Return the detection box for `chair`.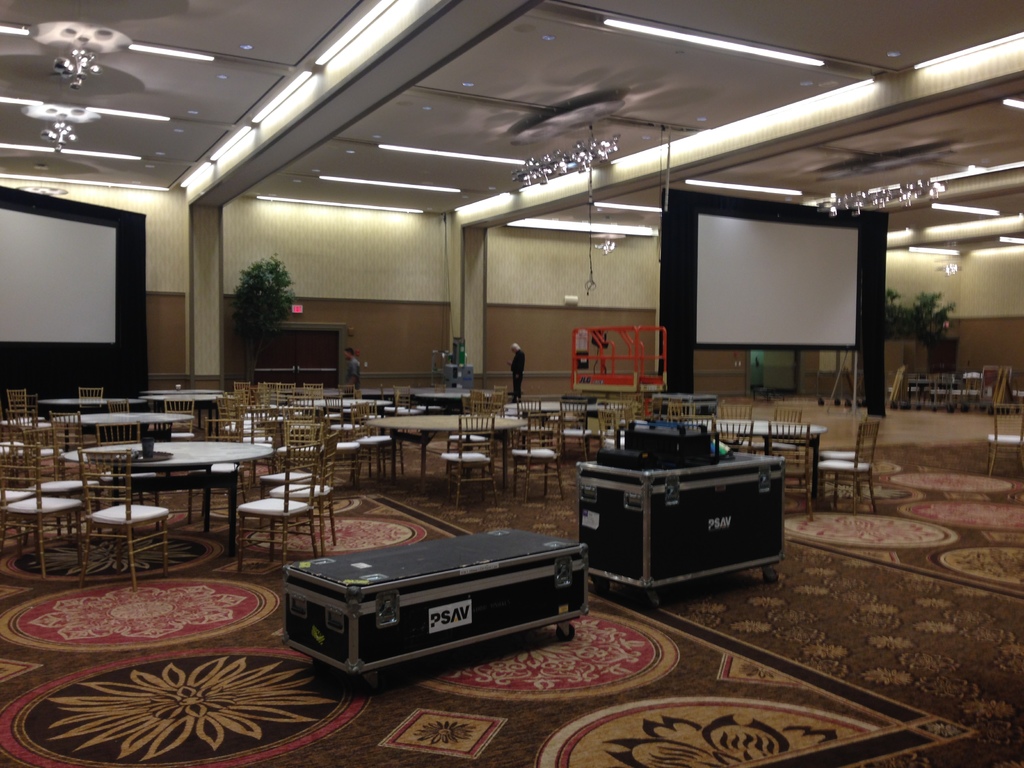
region(324, 406, 355, 486).
